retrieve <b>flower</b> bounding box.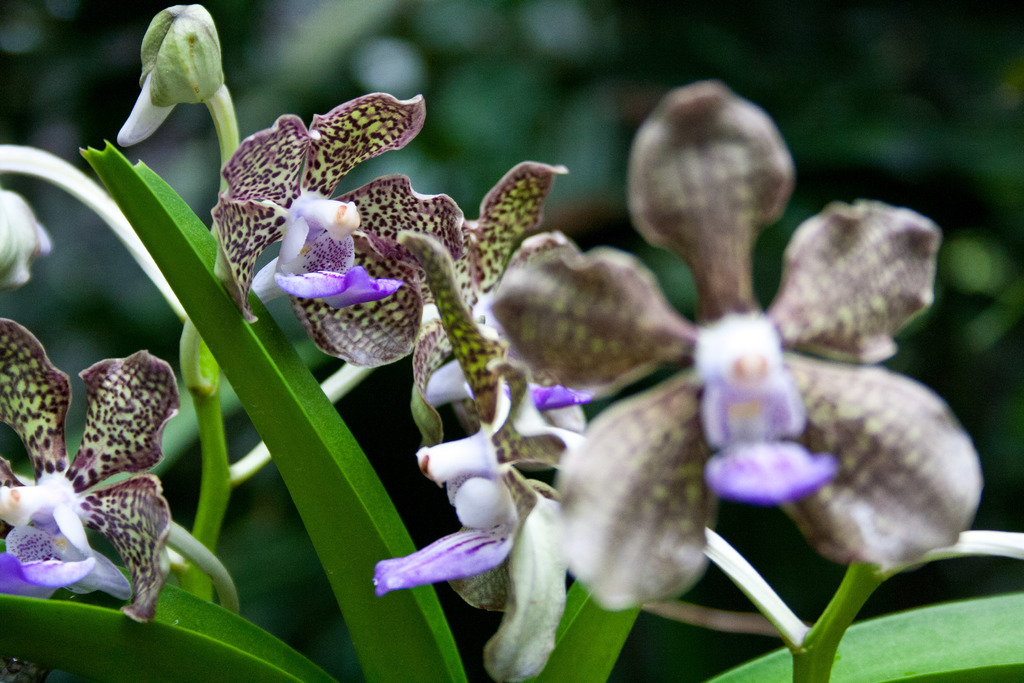
Bounding box: 6,326,193,621.
